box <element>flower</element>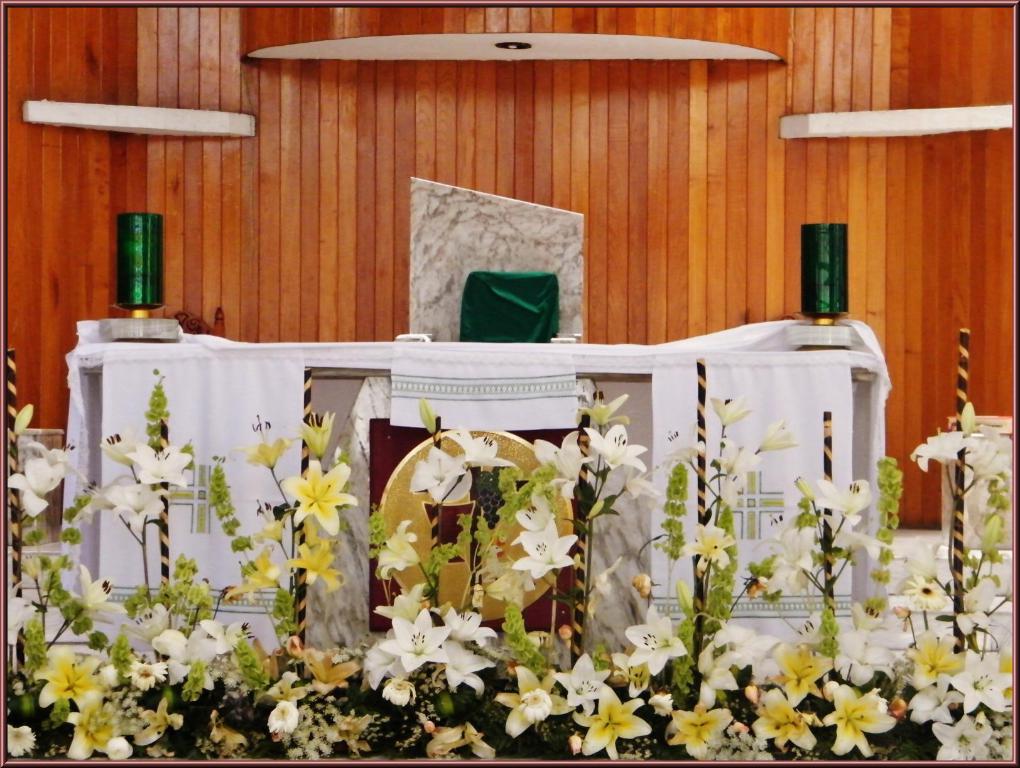
rect(682, 513, 738, 580)
